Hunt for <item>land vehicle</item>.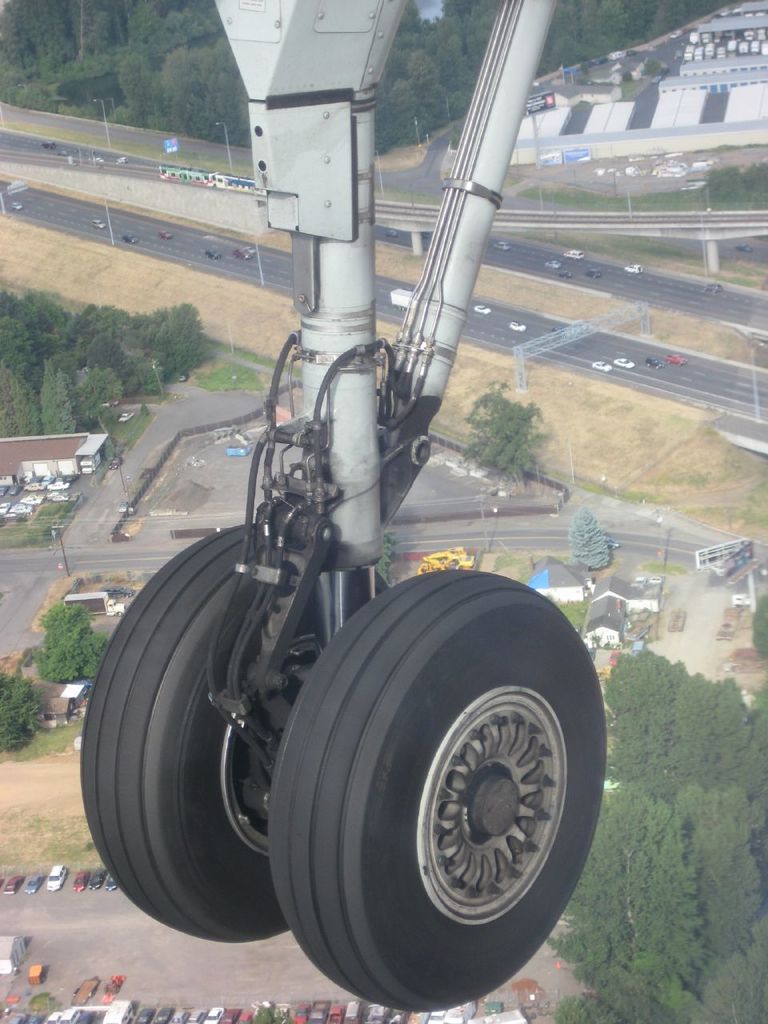
Hunted down at box=[421, 230, 430, 241].
